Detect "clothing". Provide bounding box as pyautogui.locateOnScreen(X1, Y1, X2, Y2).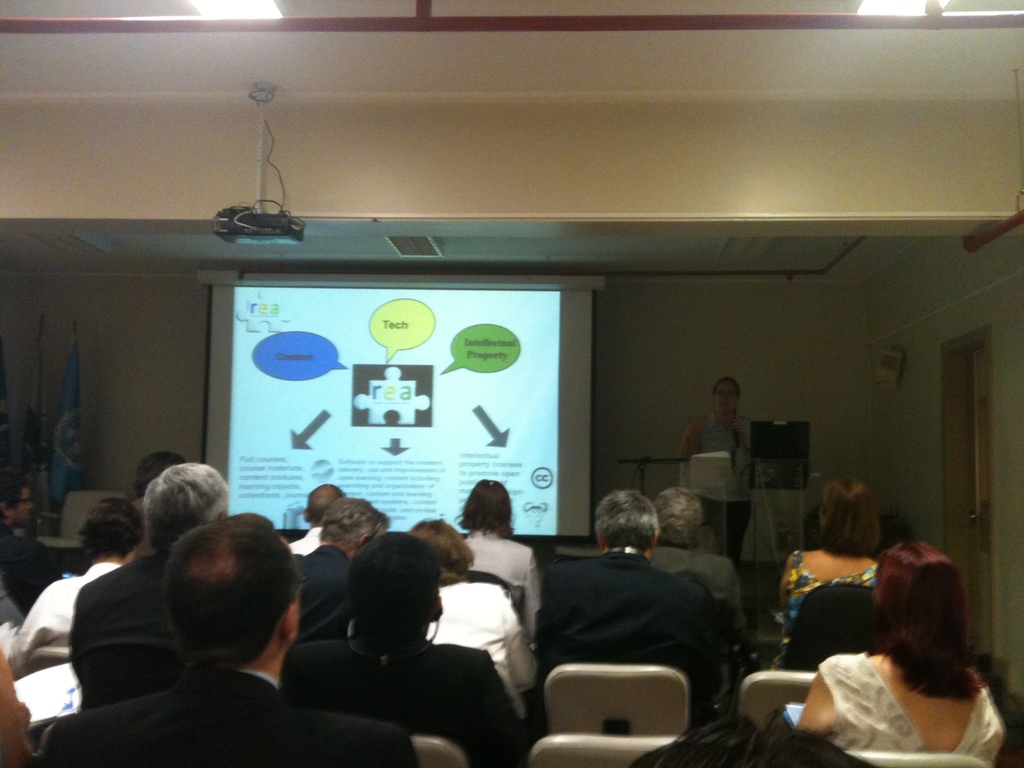
pyautogui.locateOnScreen(646, 541, 743, 631).
